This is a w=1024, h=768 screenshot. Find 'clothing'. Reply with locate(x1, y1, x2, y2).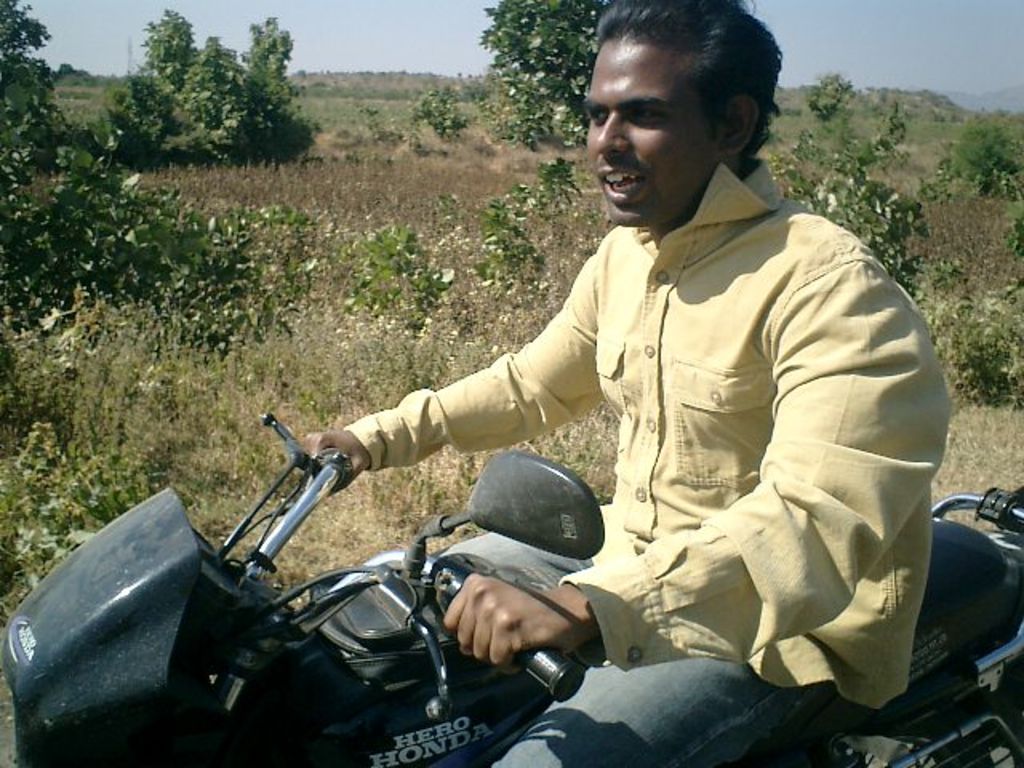
locate(264, 142, 944, 715).
